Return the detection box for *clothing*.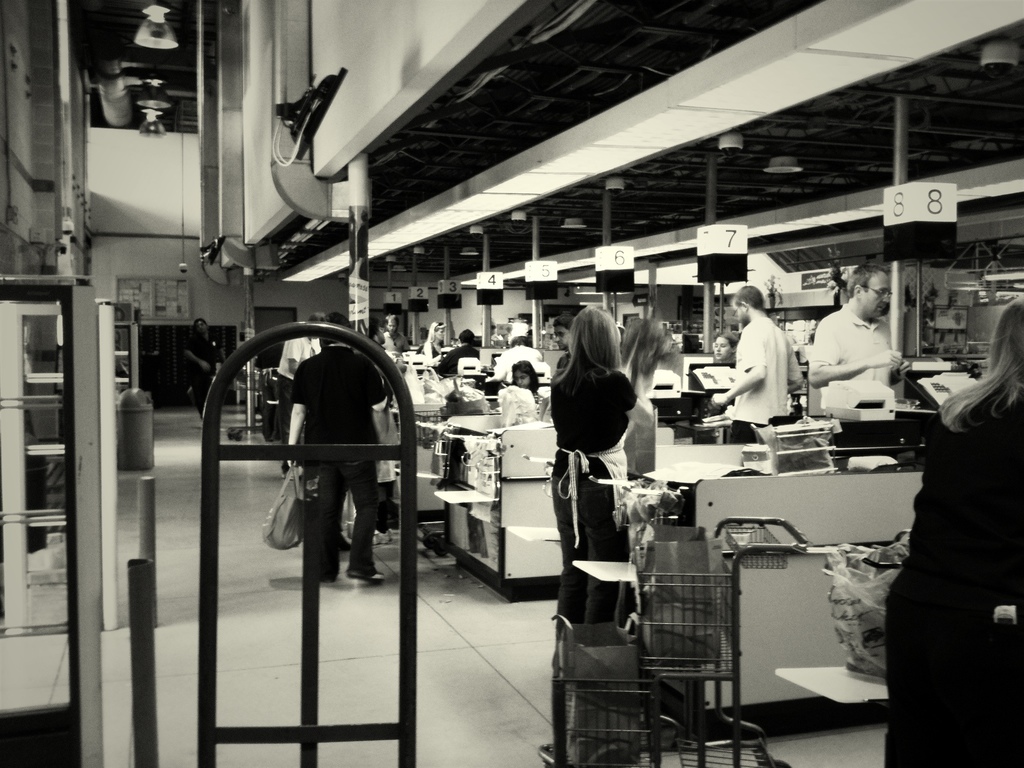
select_region(490, 339, 550, 376).
